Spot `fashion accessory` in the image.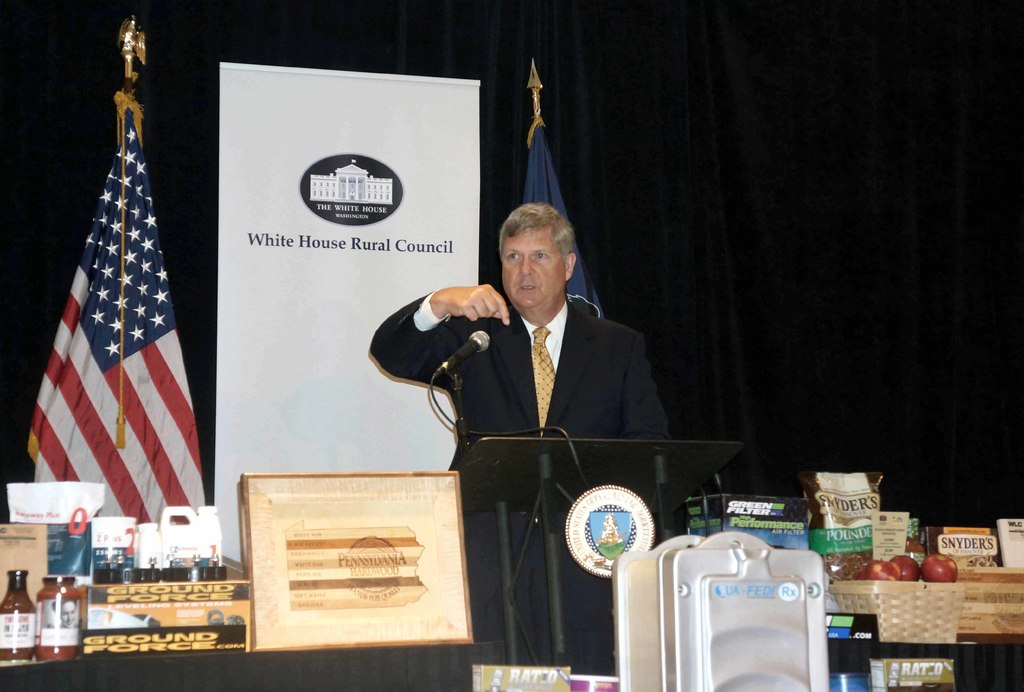
`fashion accessory` found at 531, 326, 554, 437.
